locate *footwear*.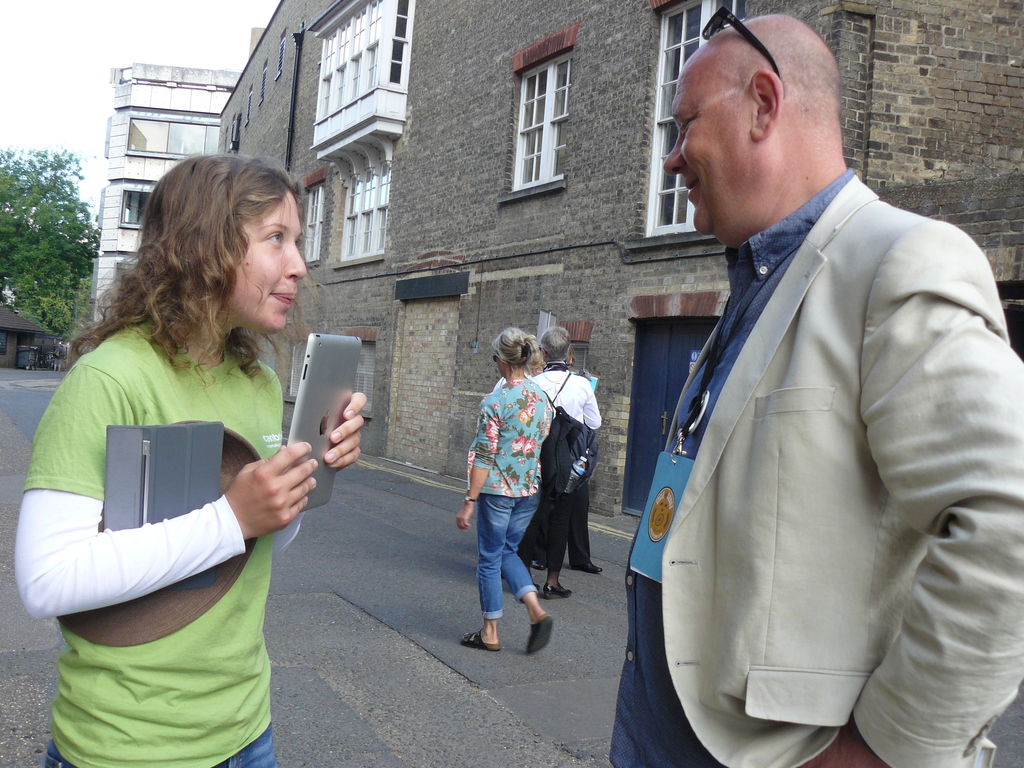
Bounding box: 523:561:544:573.
